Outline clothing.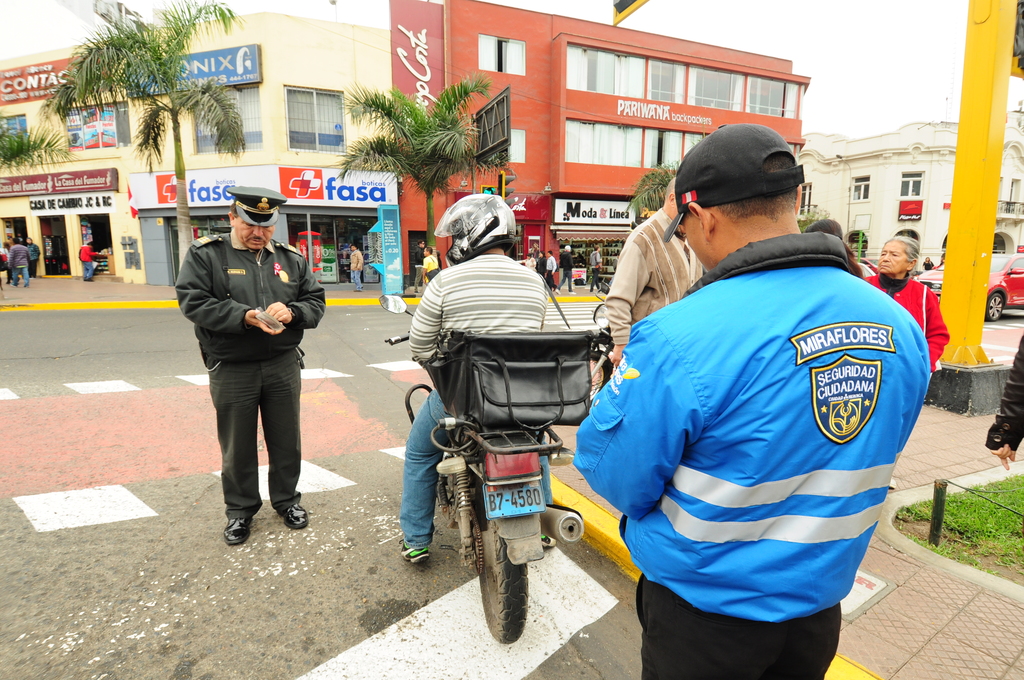
Outline: {"left": 397, "top": 254, "right": 557, "bottom": 546}.
